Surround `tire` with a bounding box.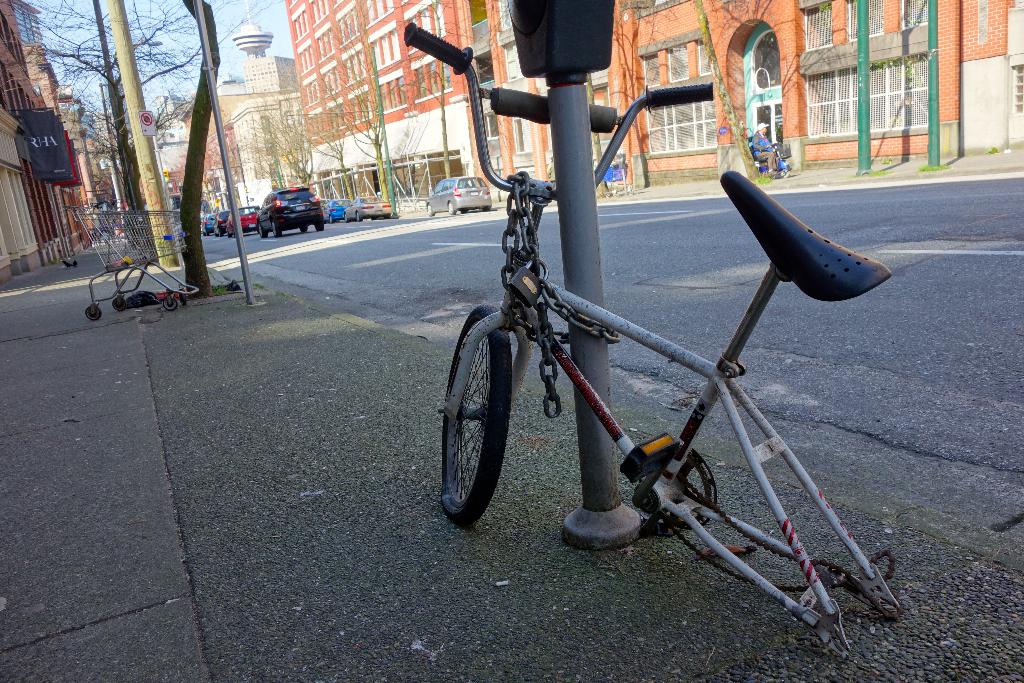
bbox=[176, 294, 189, 308].
